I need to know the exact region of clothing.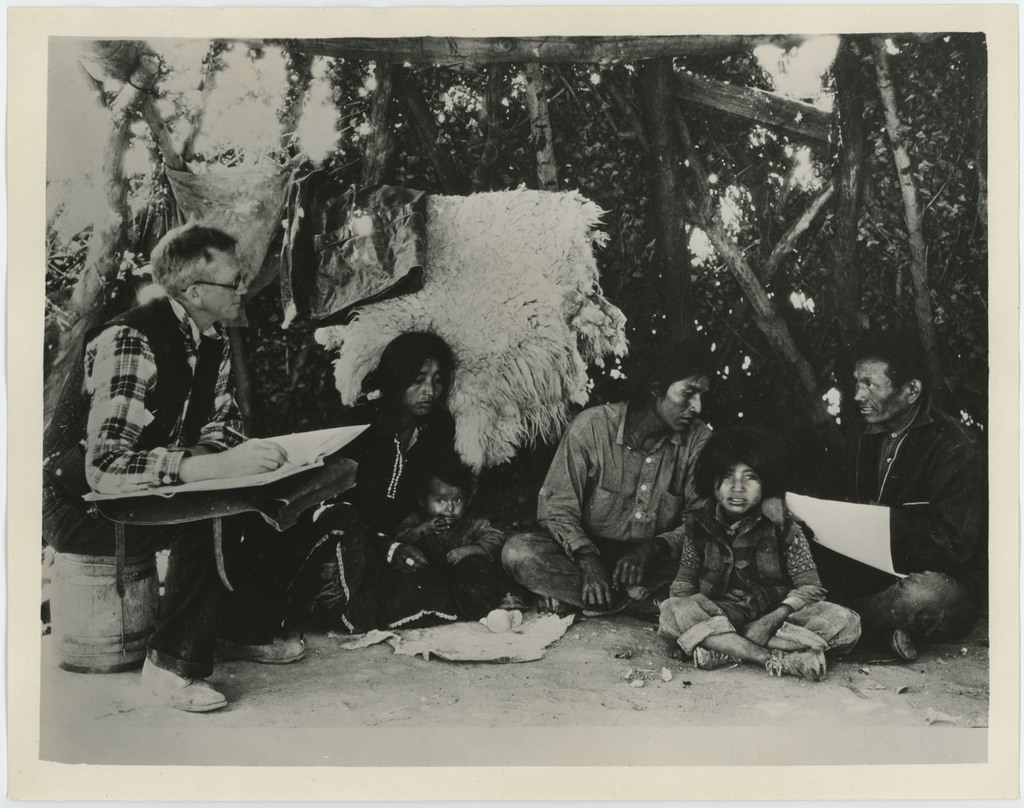
Region: bbox=(399, 502, 509, 592).
